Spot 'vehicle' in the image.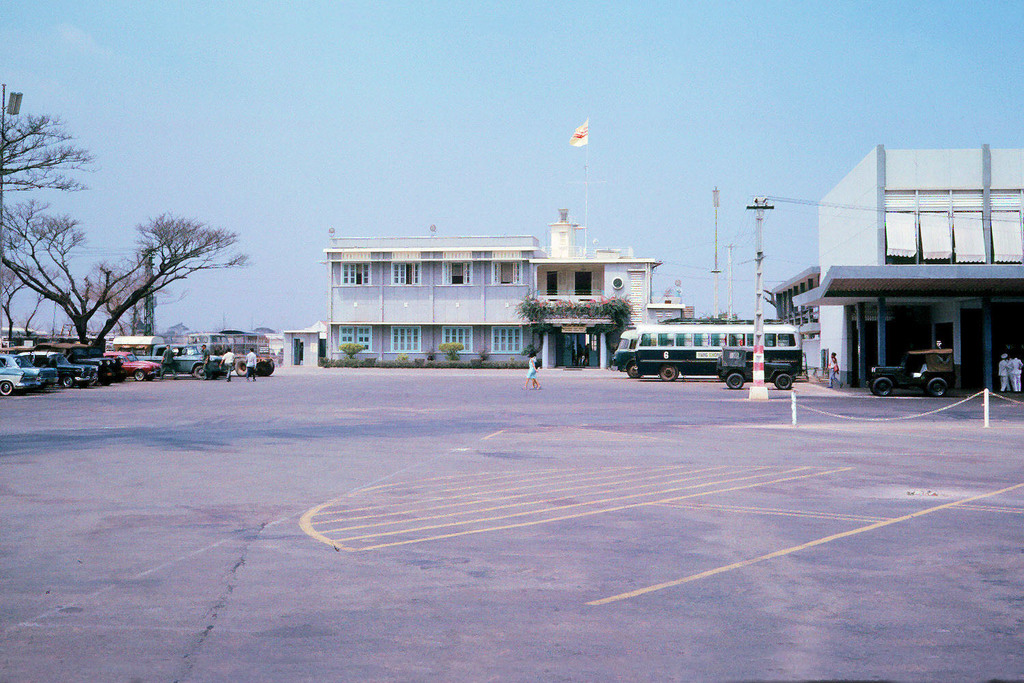
'vehicle' found at (x1=107, y1=352, x2=162, y2=384).
